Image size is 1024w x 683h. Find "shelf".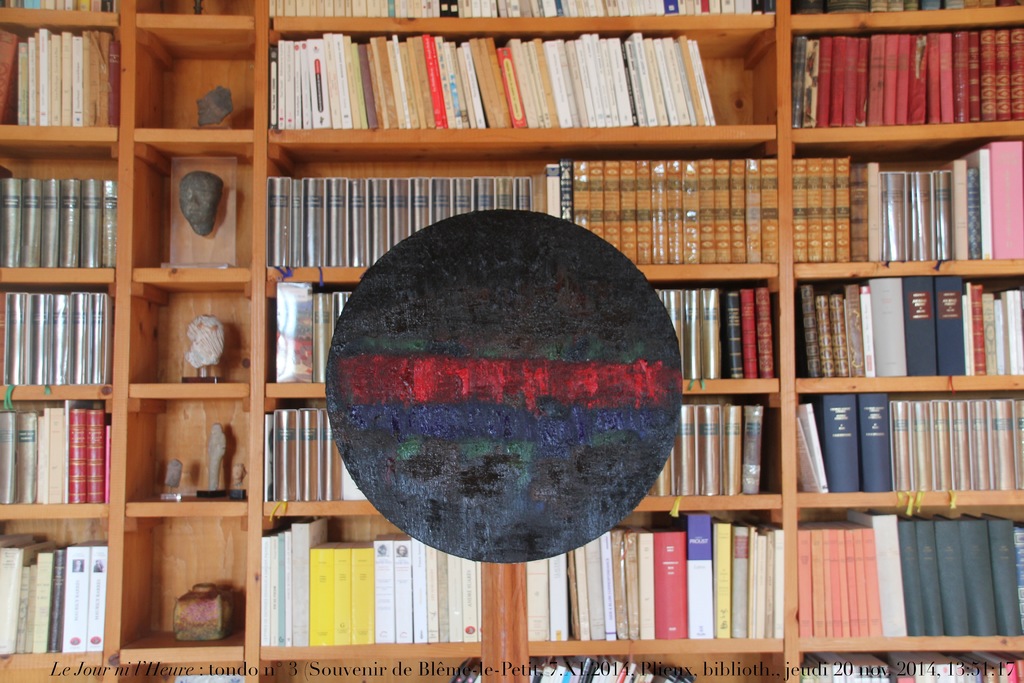
[792,652,1023,682].
